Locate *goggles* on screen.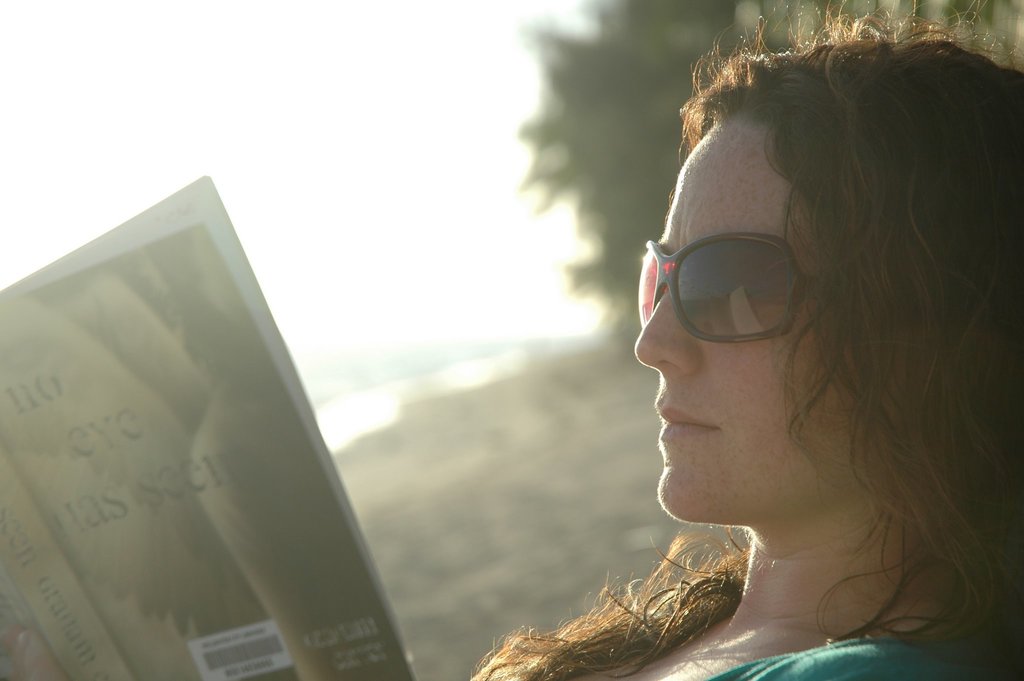
On screen at 652,220,831,352.
